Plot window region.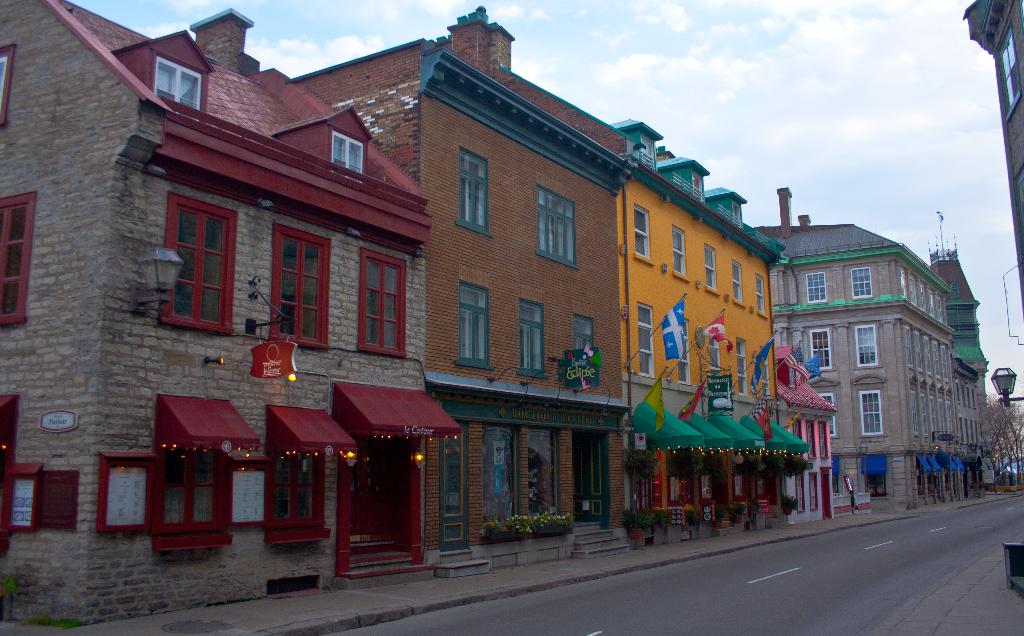
Plotted at l=819, t=392, r=841, b=443.
